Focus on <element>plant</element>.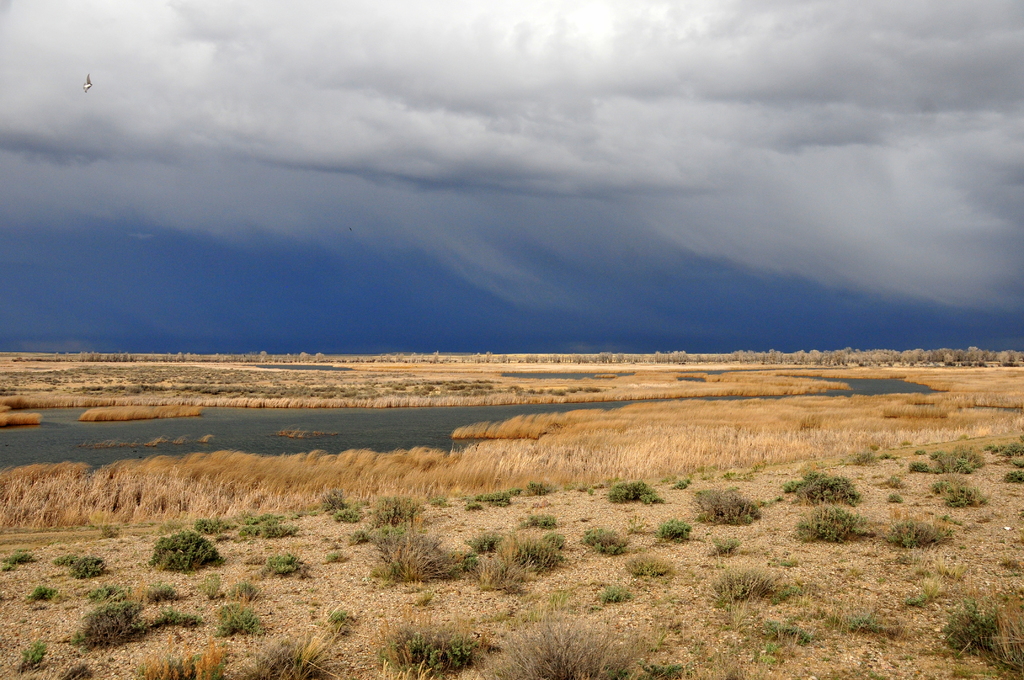
Focused at bbox(525, 476, 554, 498).
